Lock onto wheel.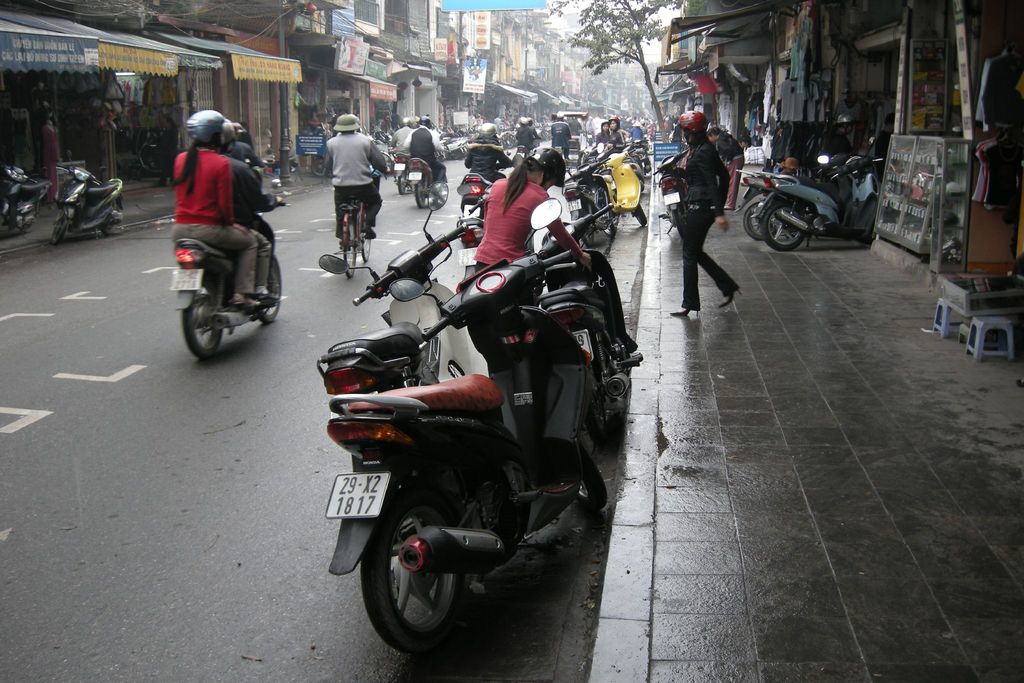
Locked: 399:173:406:194.
